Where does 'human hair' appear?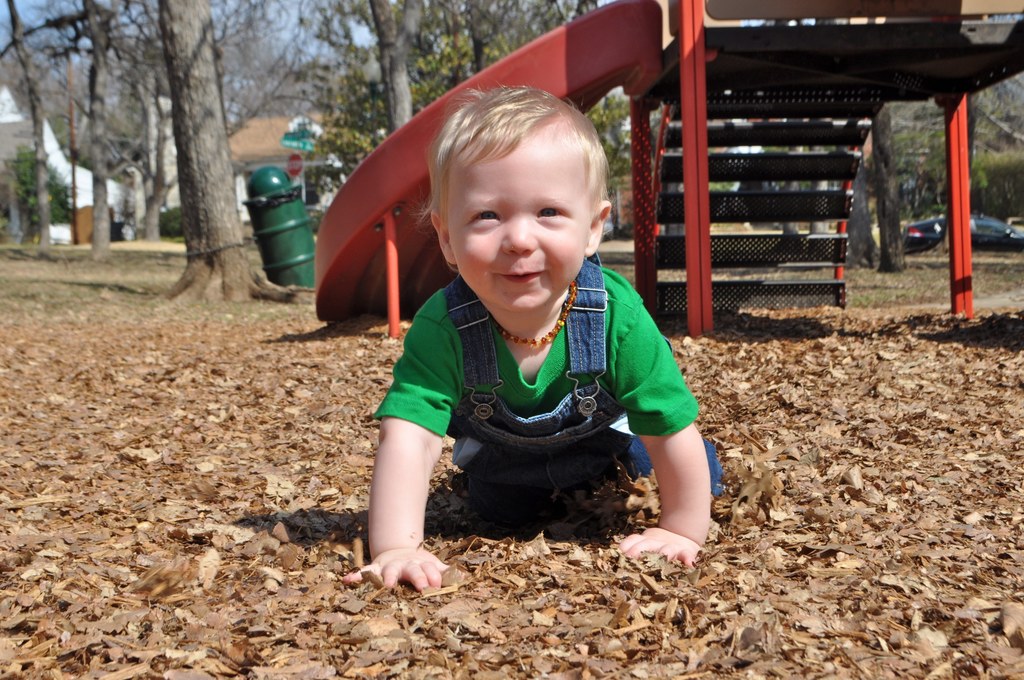
Appears at x1=435 y1=69 x2=604 y2=322.
